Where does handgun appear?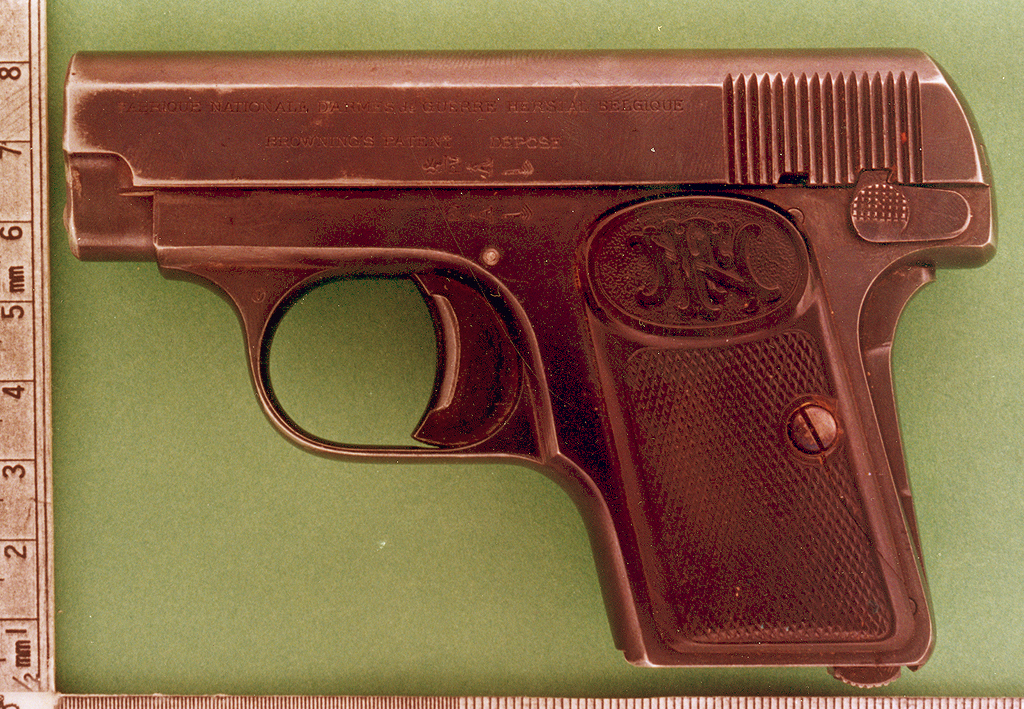
Appears at x1=60, y1=50, x2=996, y2=689.
